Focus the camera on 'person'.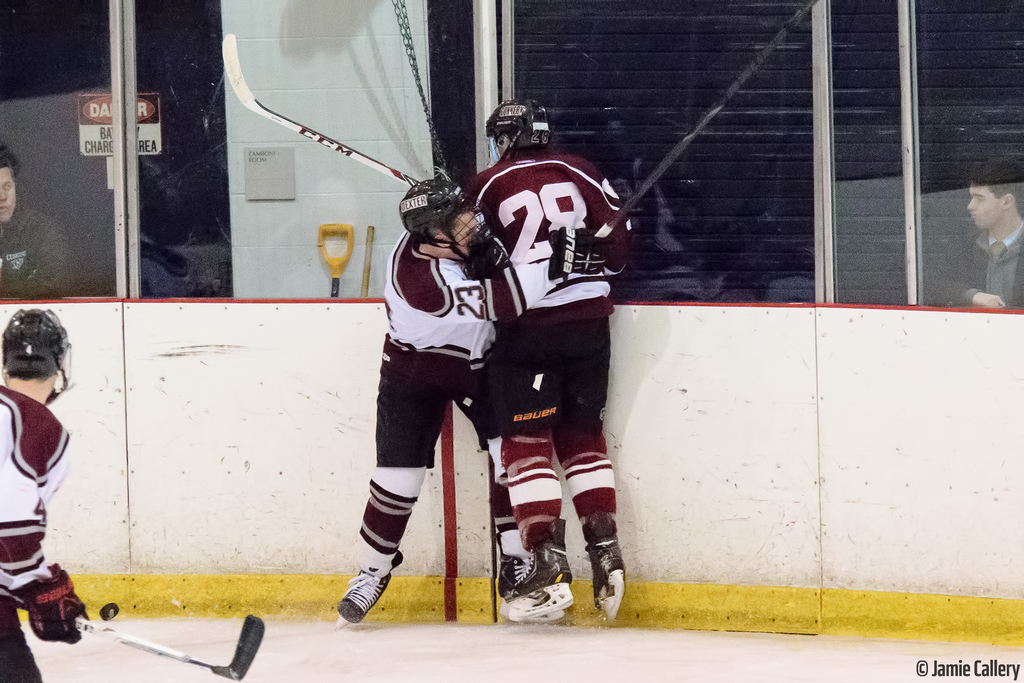
Focus region: 940/159/1023/303.
